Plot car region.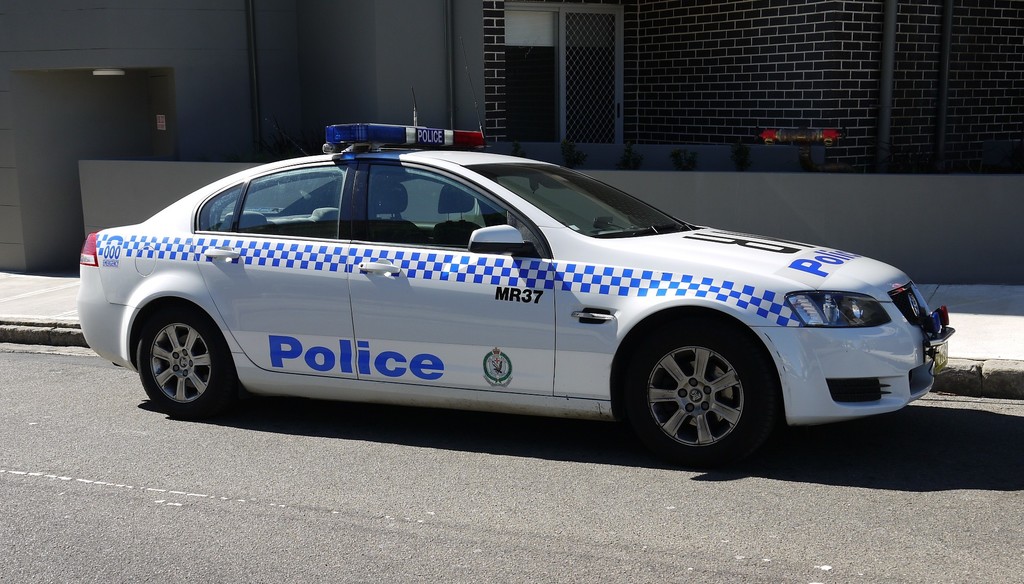
Plotted at (x1=62, y1=135, x2=952, y2=463).
